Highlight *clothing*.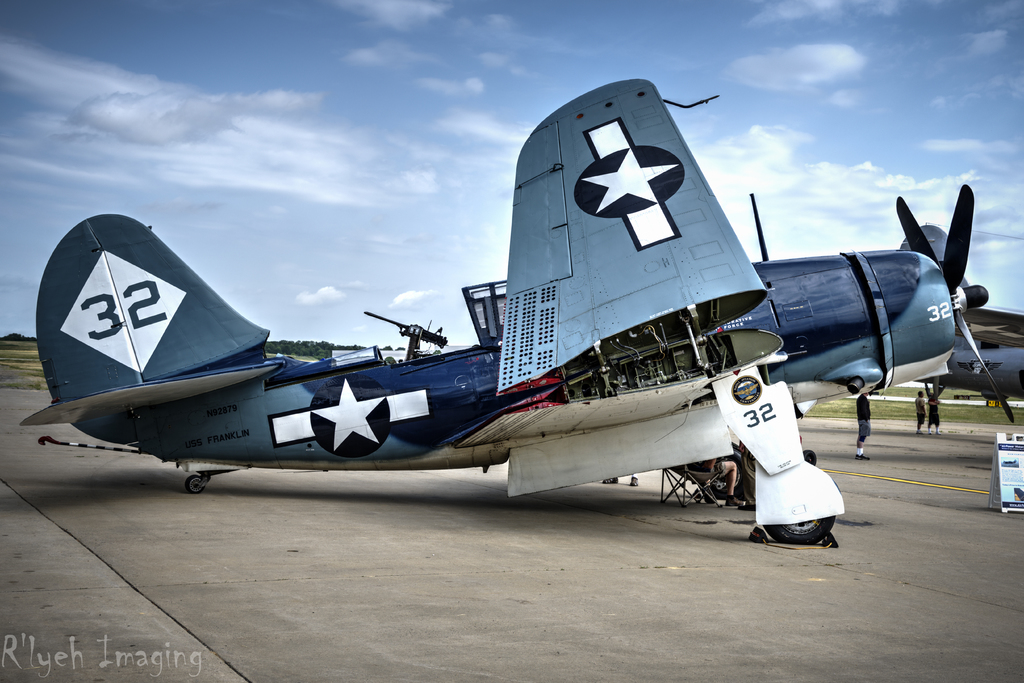
Highlighted region: region(904, 377, 936, 444).
